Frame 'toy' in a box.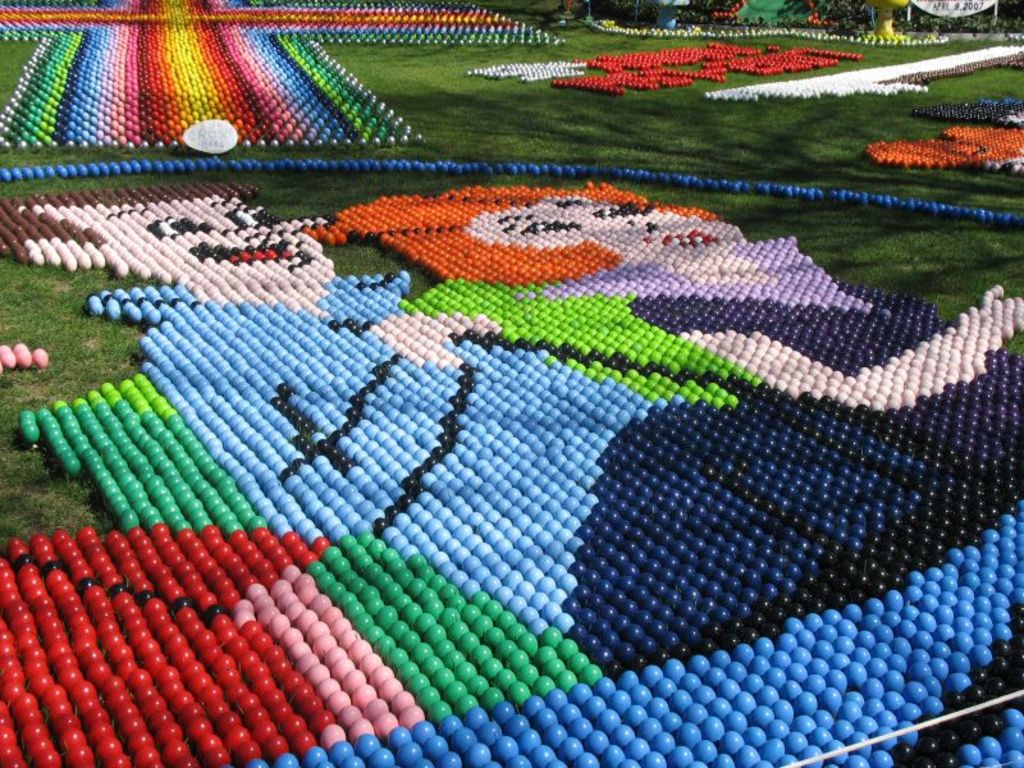
detection(468, 40, 850, 96).
